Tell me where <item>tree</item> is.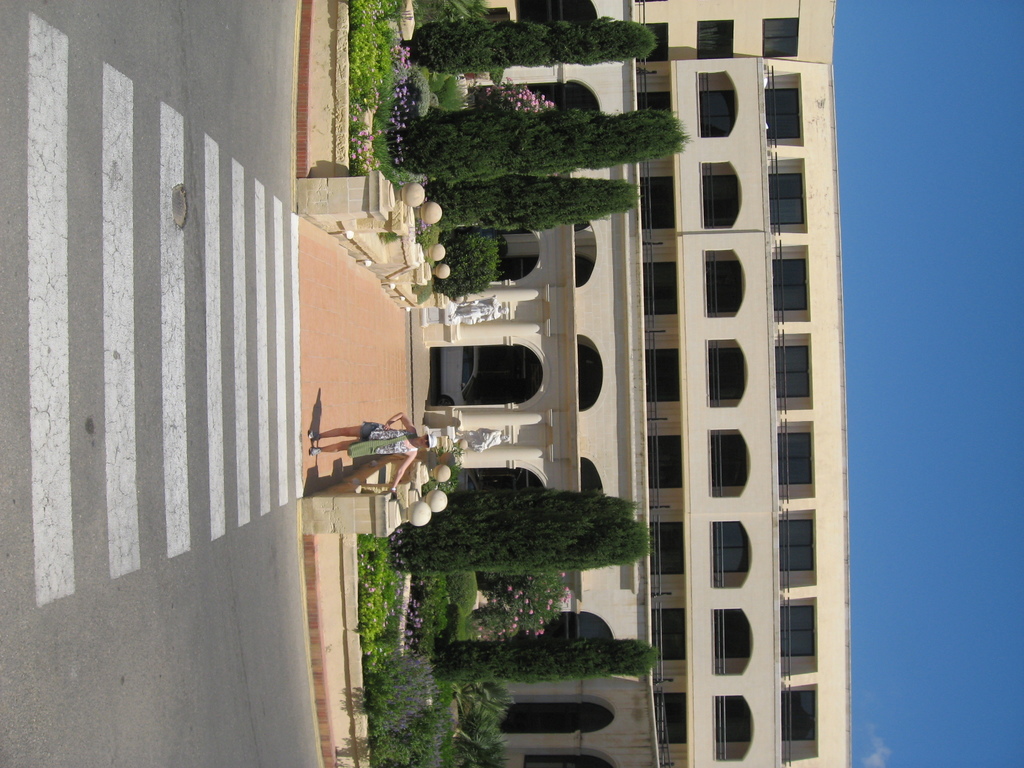
<item>tree</item> is at [x1=388, y1=484, x2=650, y2=580].
